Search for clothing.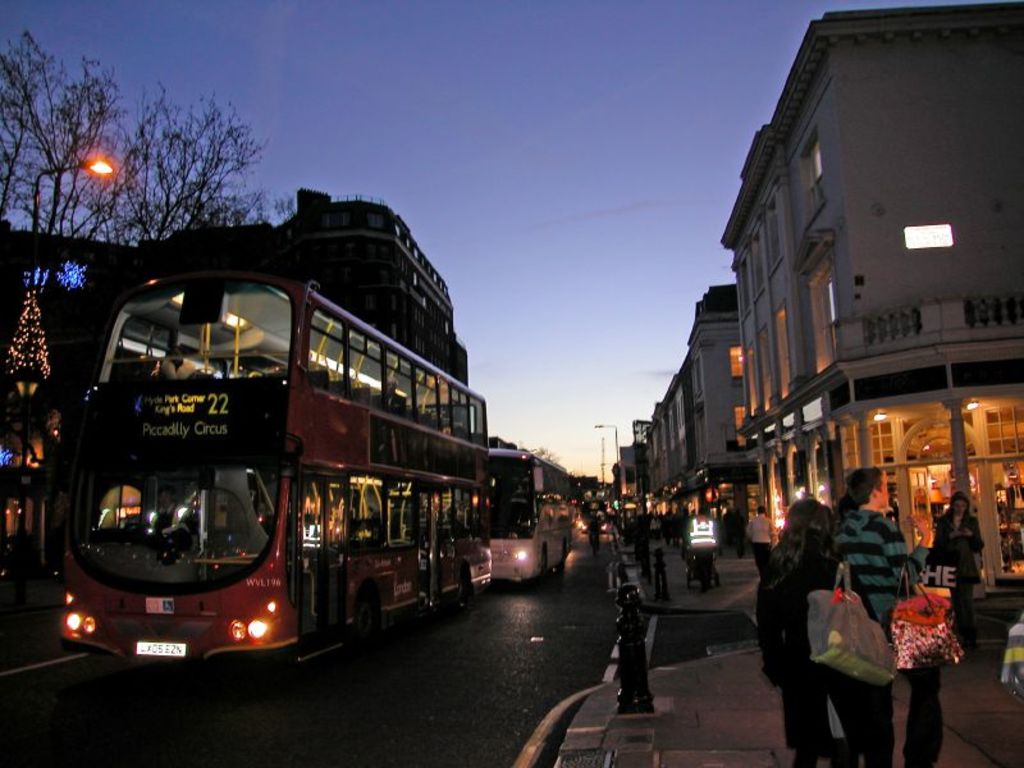
Found at 787,511,910,749.
